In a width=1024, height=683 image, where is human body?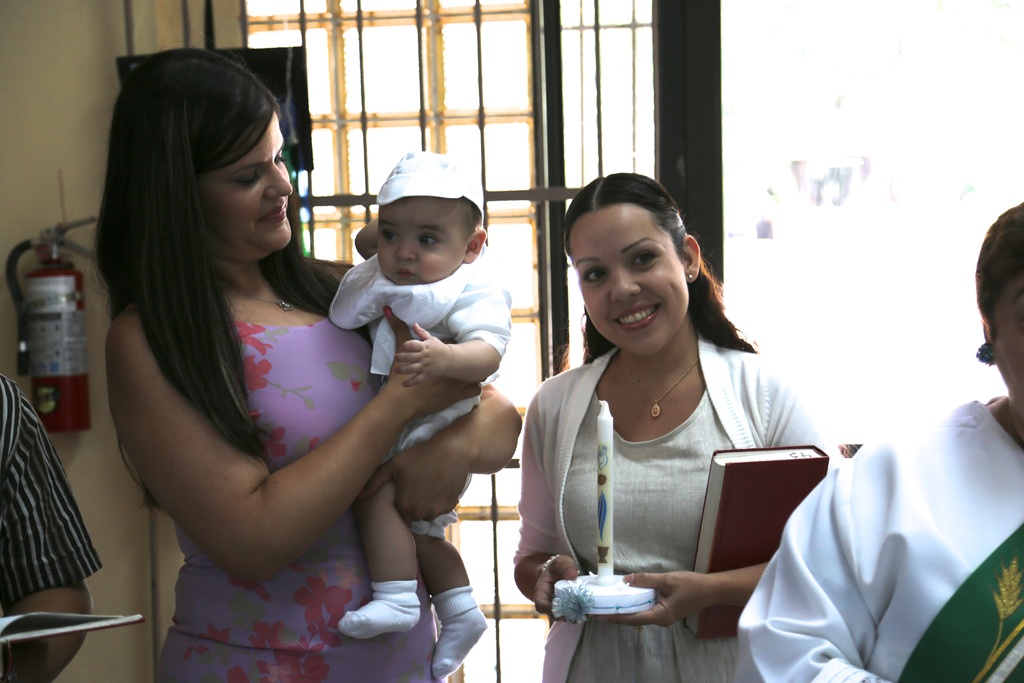
crop(332, 154, 512, 682).
